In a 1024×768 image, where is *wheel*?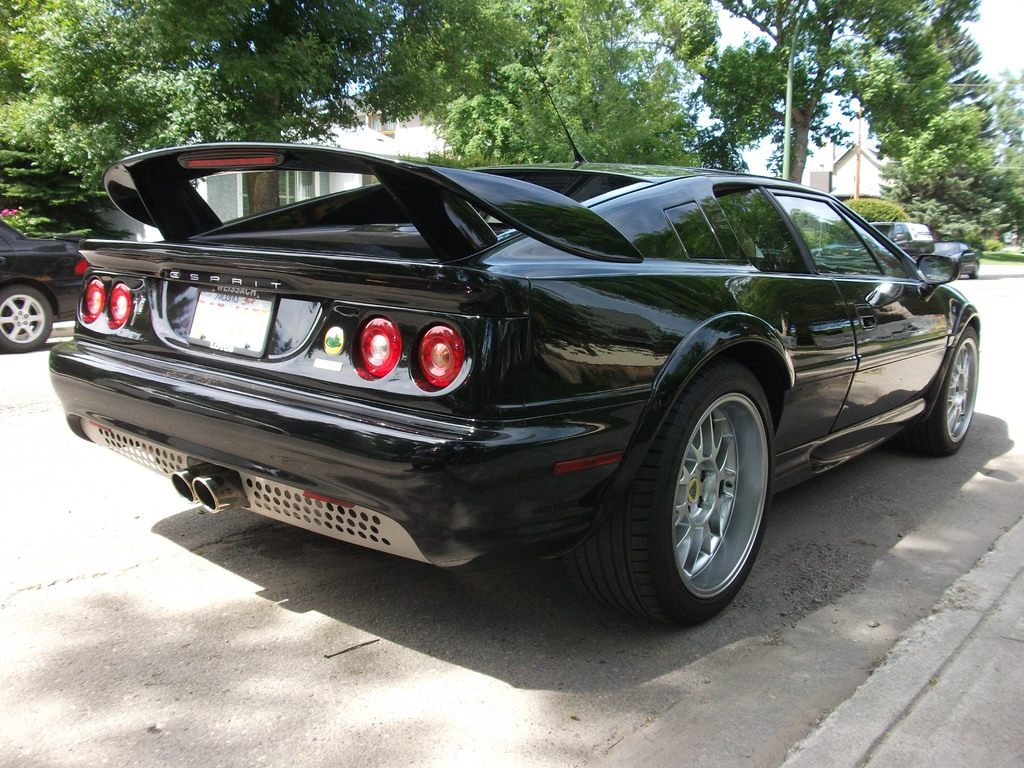
598 353 795 637.
